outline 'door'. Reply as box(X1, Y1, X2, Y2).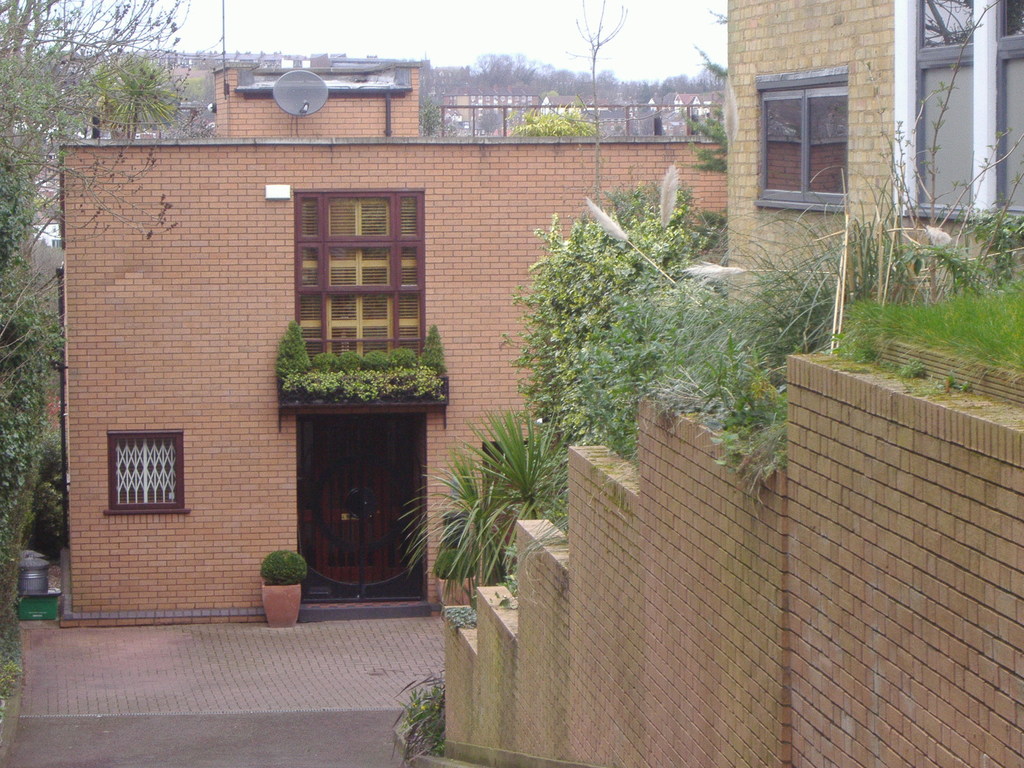
box(299, 413, 428, 601).
